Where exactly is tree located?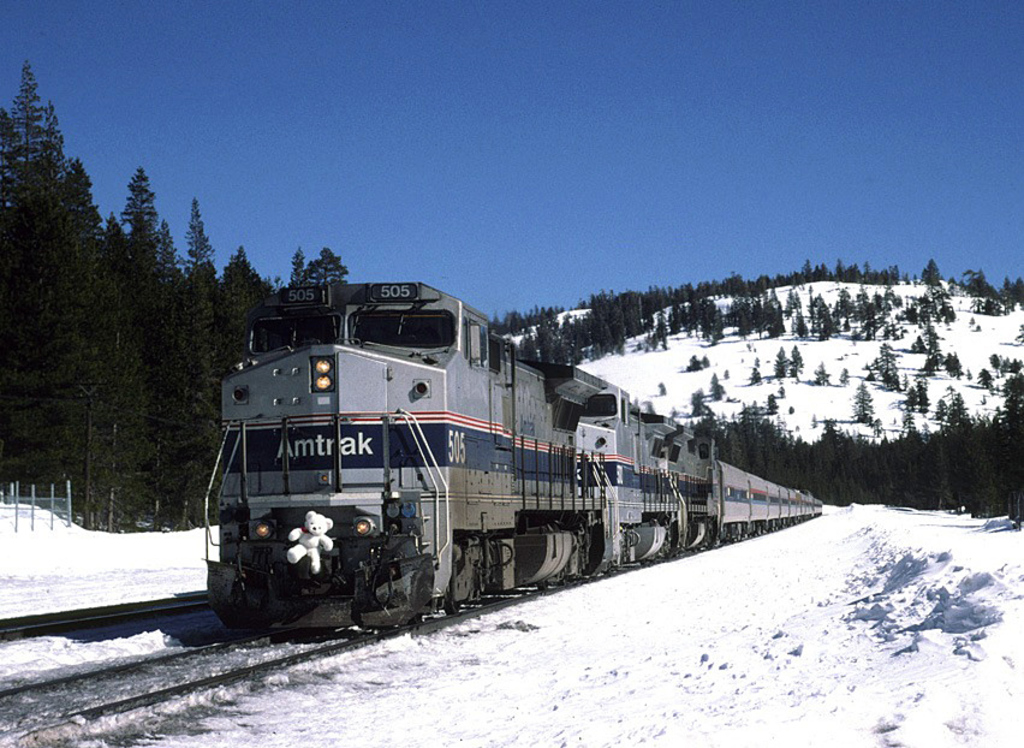
Its bounding box is <bbox>121, 245, 200, 547</bbox>.
